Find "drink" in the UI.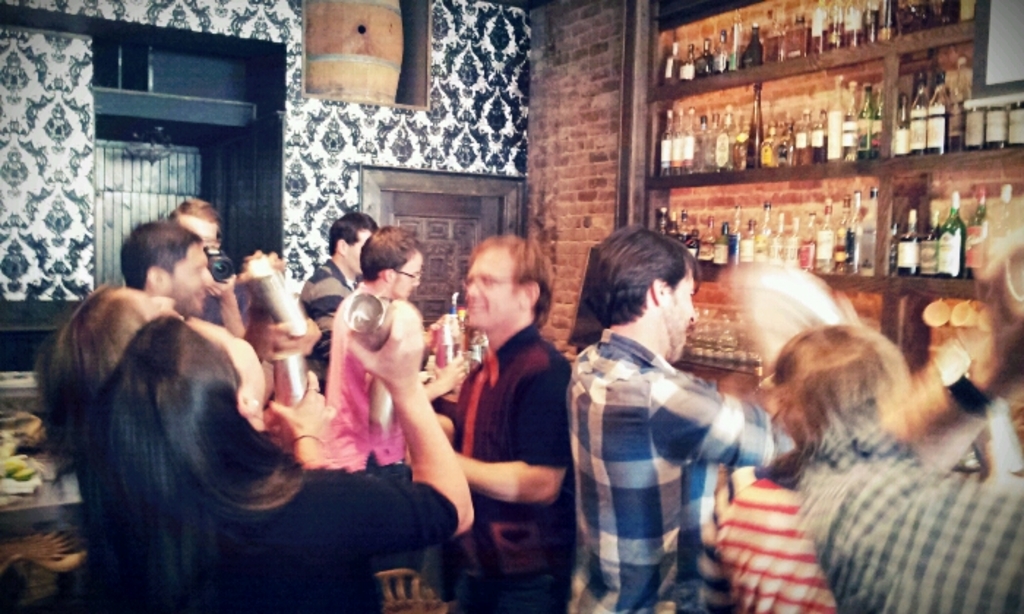
UI element at bbox=(682, 123, 702, 174).
